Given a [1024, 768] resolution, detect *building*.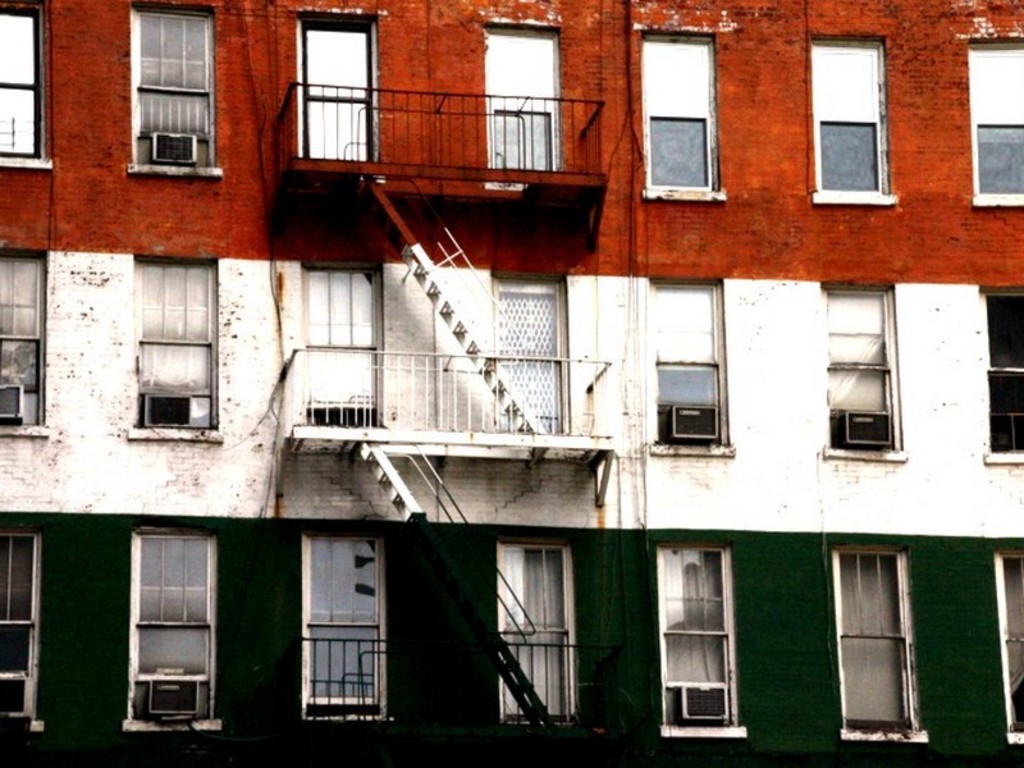
detection(0, 0, 1023, 767).
